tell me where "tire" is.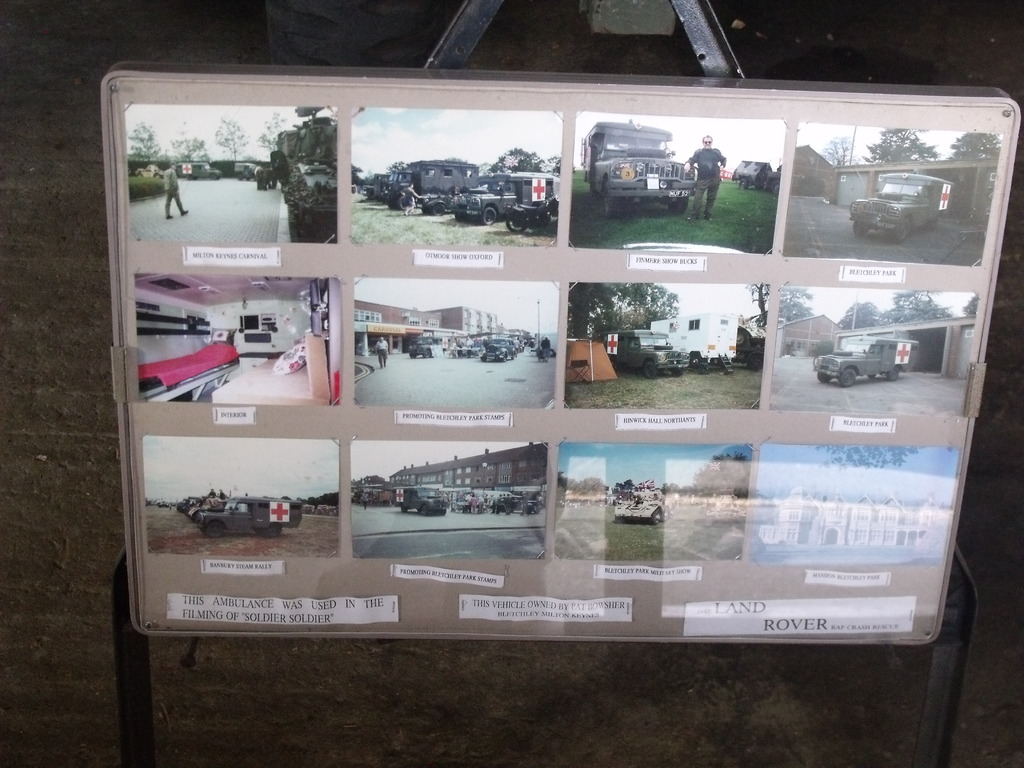
"tire" is at x1=267 y1=174 x2=279 y2=189.
